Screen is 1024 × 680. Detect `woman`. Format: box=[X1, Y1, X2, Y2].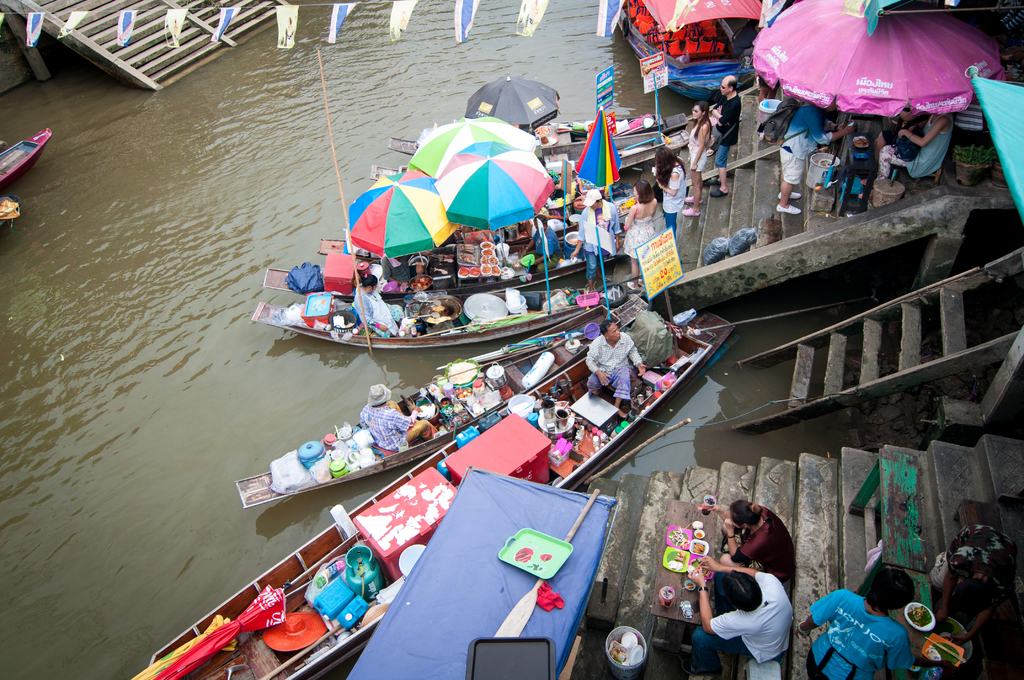
box=[622, 176, 666, 289].
